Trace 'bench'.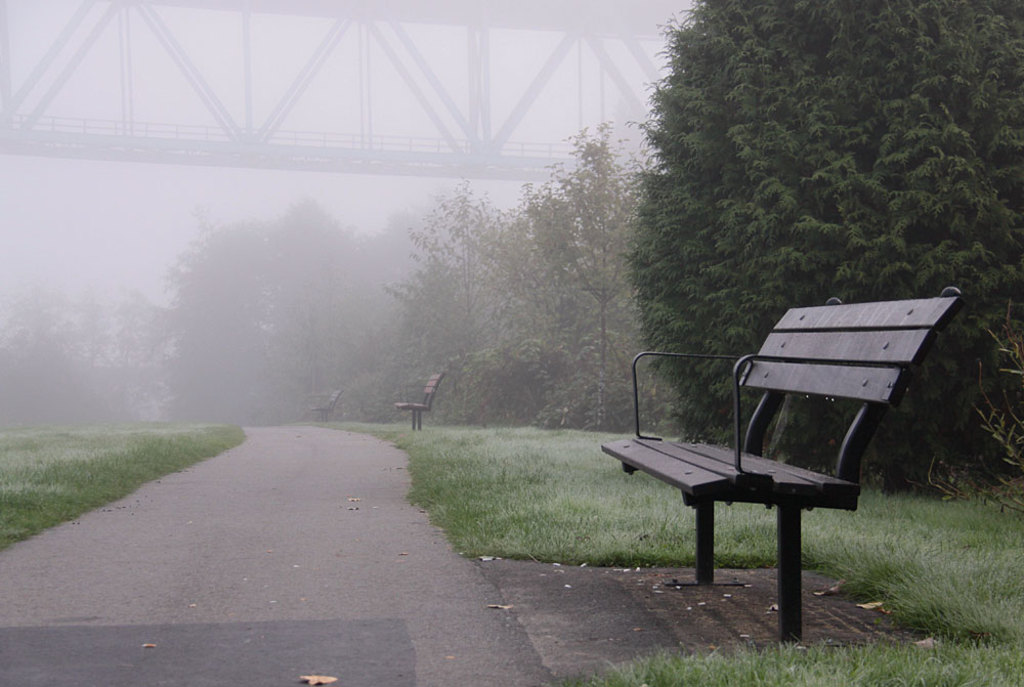
Traced to <box>597,289,965,650</box>.
